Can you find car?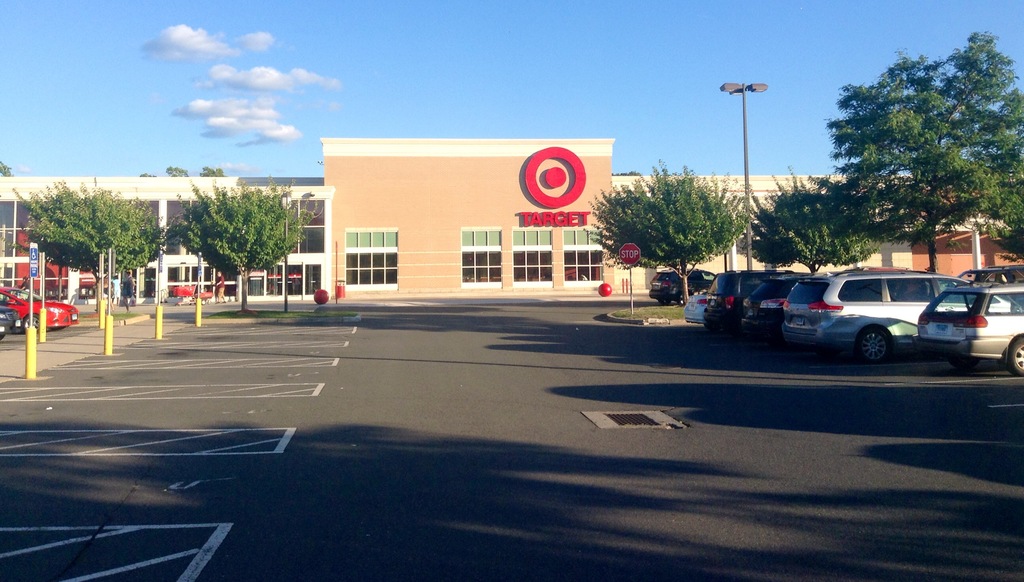
Yes, bounding box: (784,274,988,365).
